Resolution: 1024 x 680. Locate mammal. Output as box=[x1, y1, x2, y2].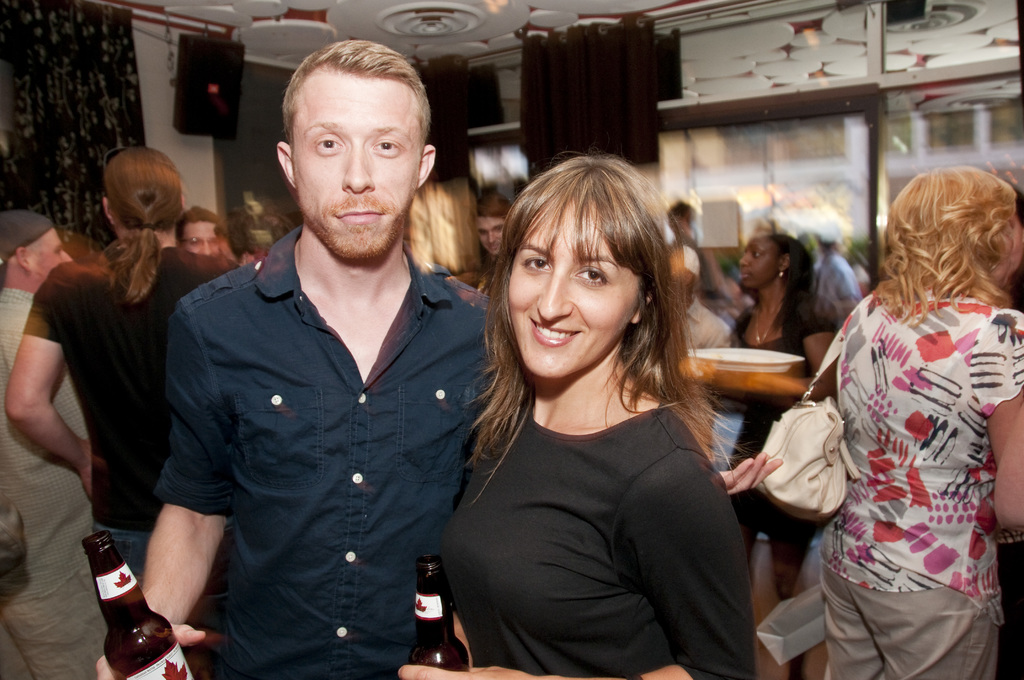
box=[783, 123, 1023, 644].
